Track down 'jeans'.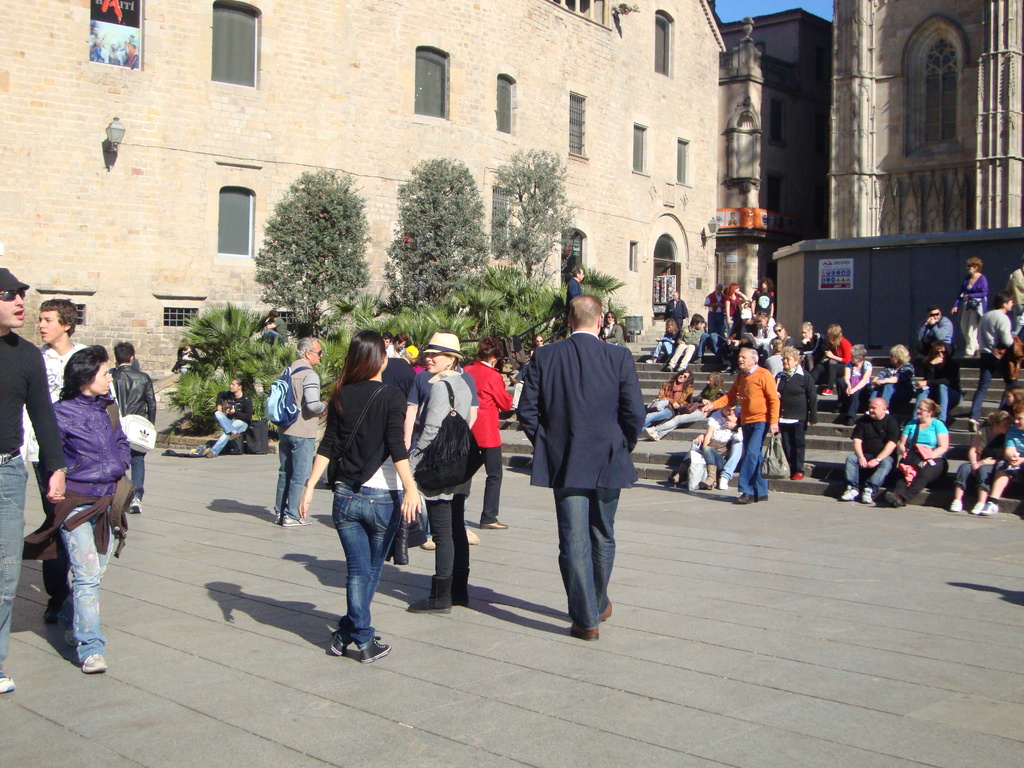
Tracked to [left=646, top=408, right=675, bottom=424].
